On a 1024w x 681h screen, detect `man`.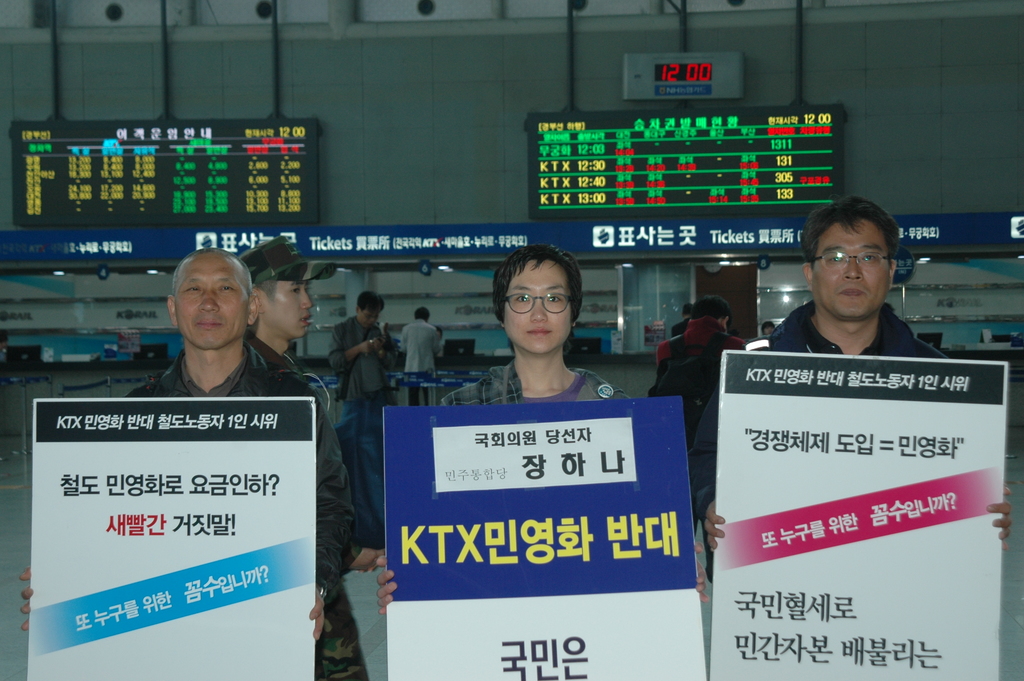
<box>240,238,368,680</box>.
